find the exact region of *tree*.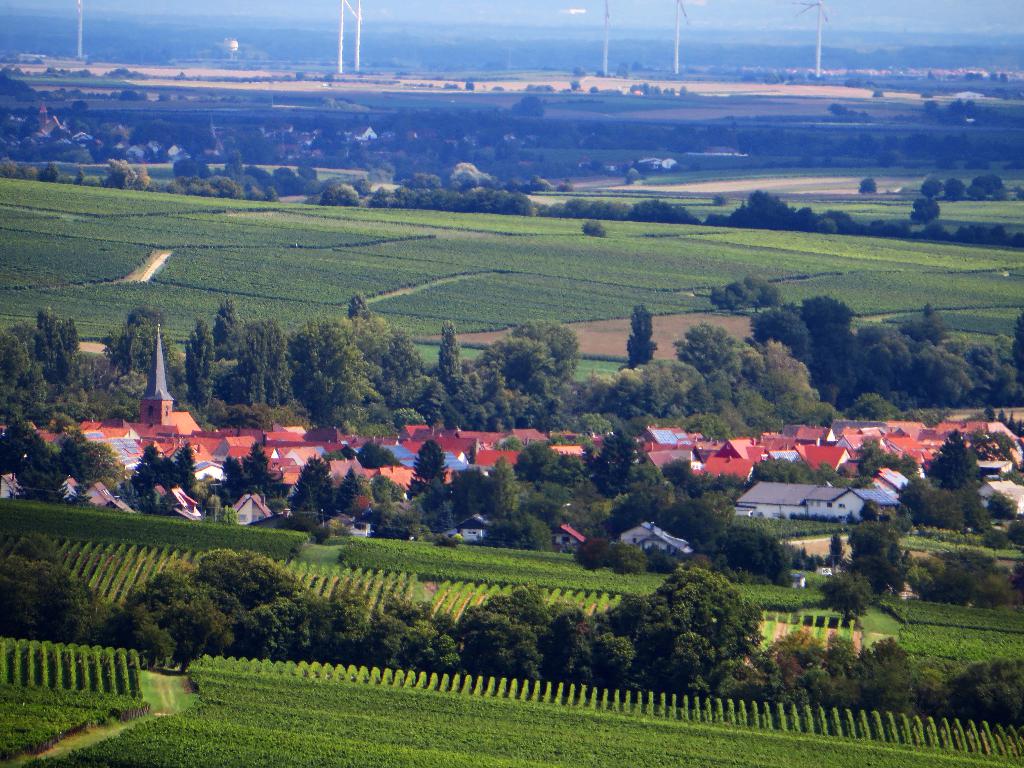
Exact region: 845:72:880:90.
